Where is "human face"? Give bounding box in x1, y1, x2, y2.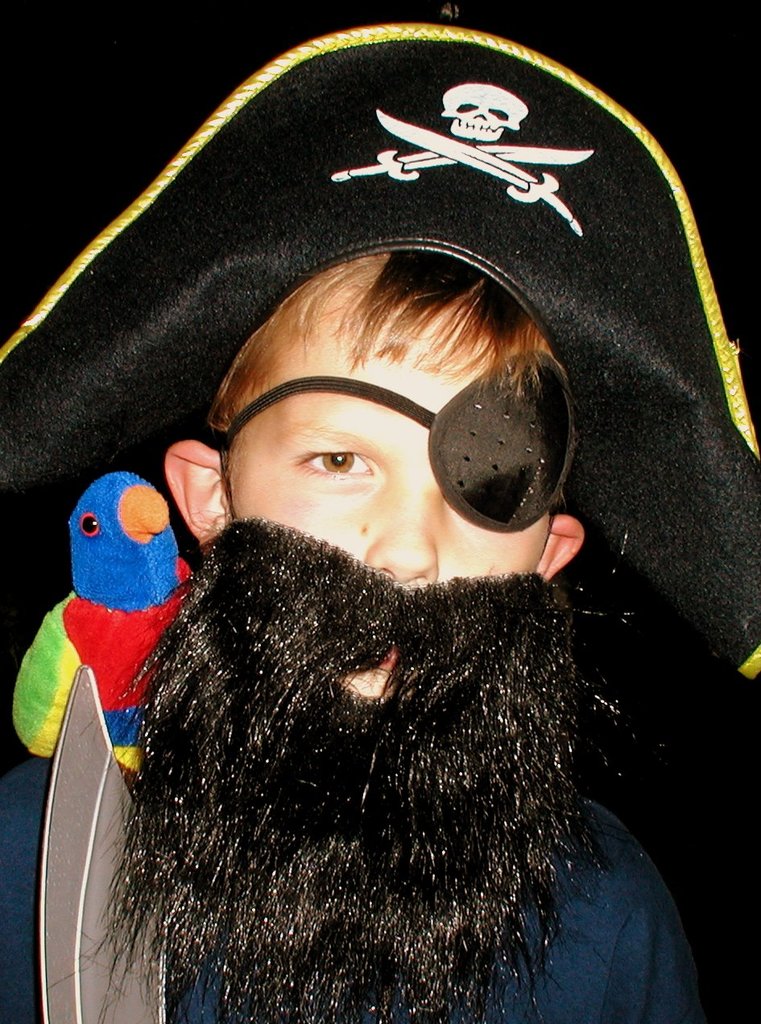
230, 320, 550, 700.
